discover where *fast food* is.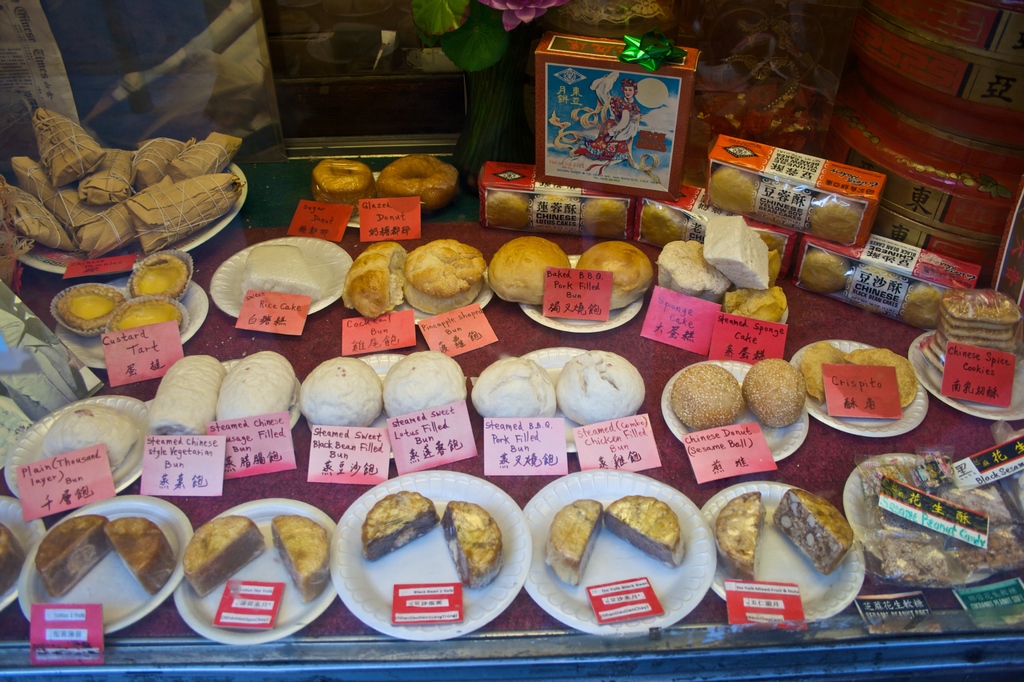
Discovered at bbox=(545, 498, 602, 587).
